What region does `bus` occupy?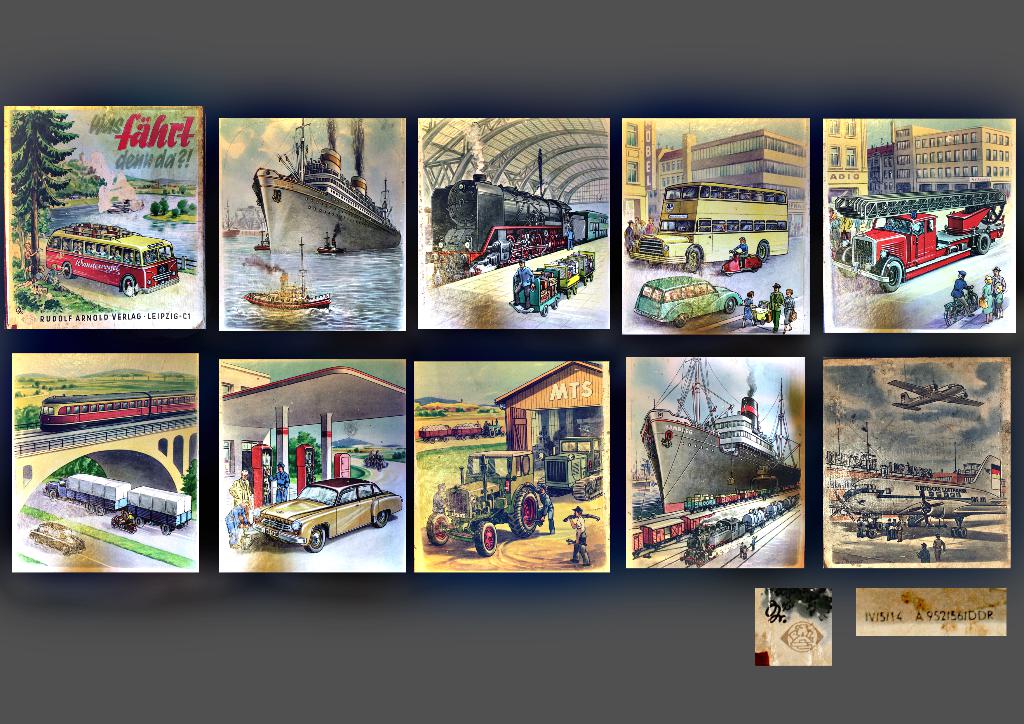
bbox=[45, 222, 177, 298].
